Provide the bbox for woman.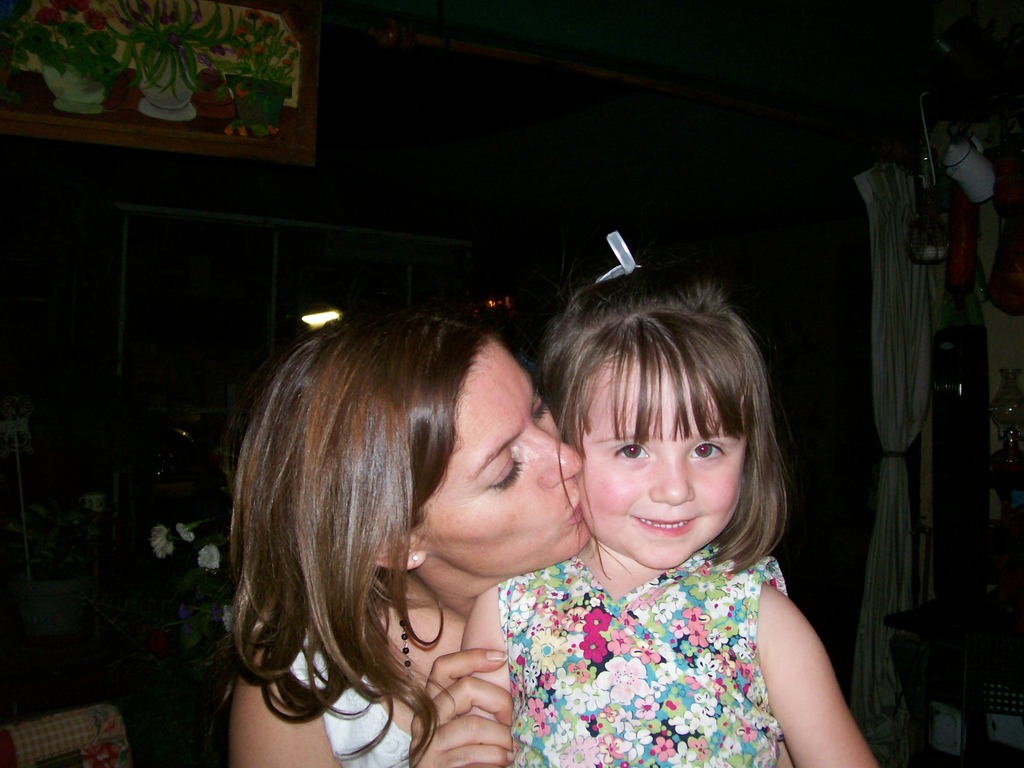
(x1=203, y1=277, x2=637, y2=756).
